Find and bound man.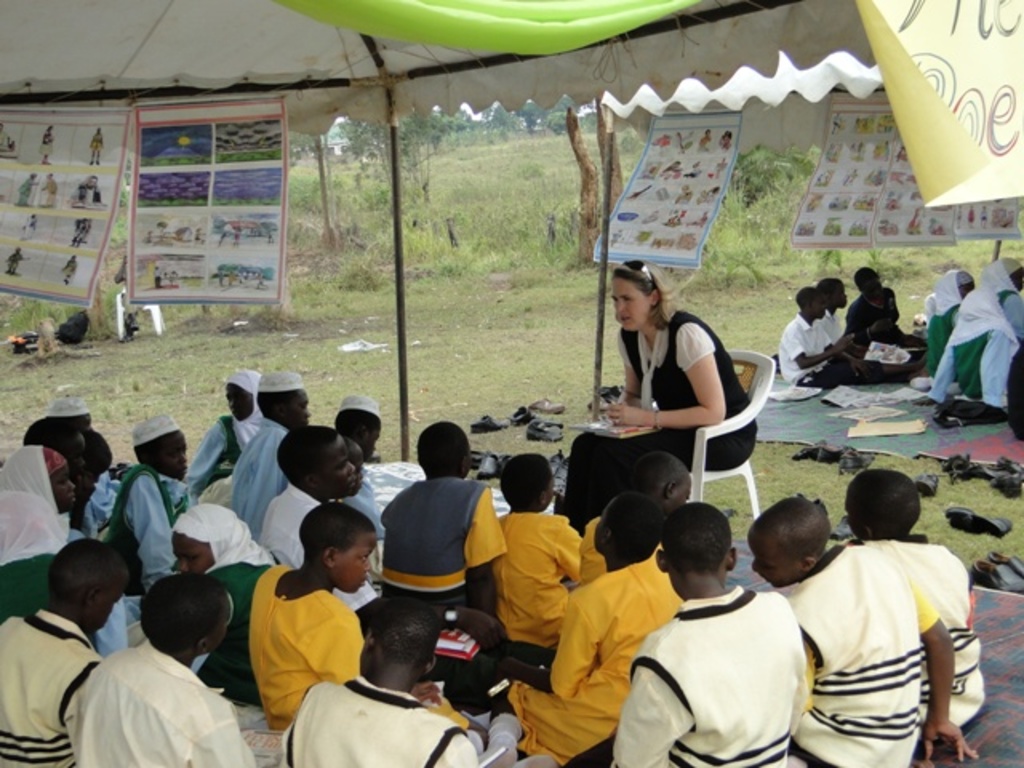
Bound: rect(606, 506, 842, 763).
